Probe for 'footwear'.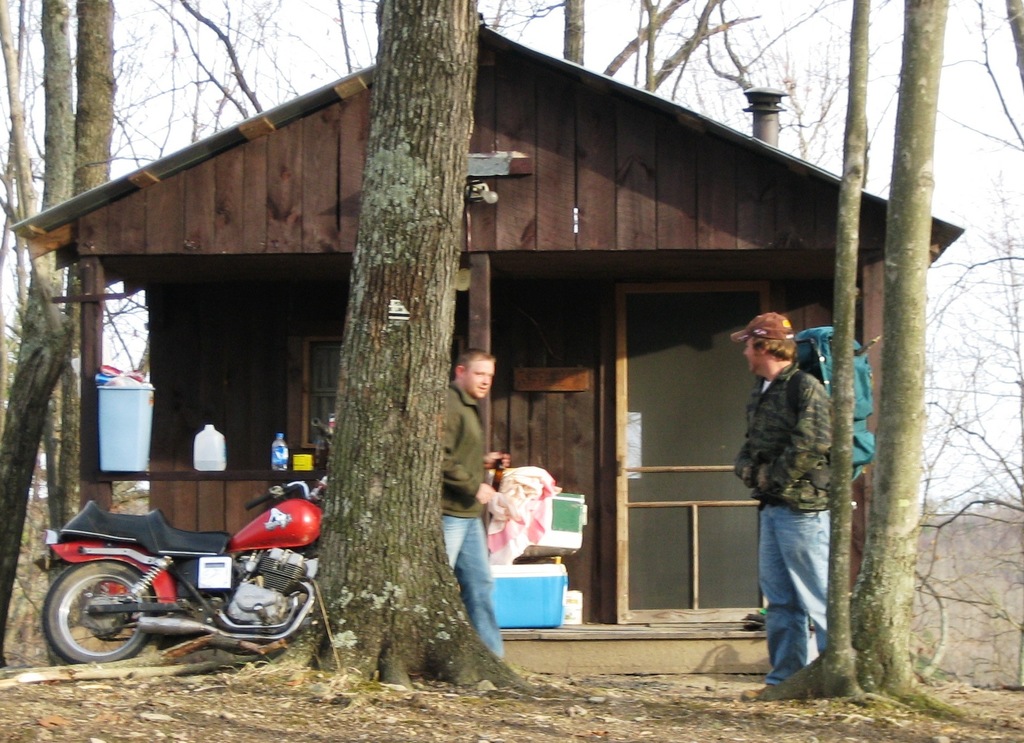
Probe result: 735,682,759,697.
